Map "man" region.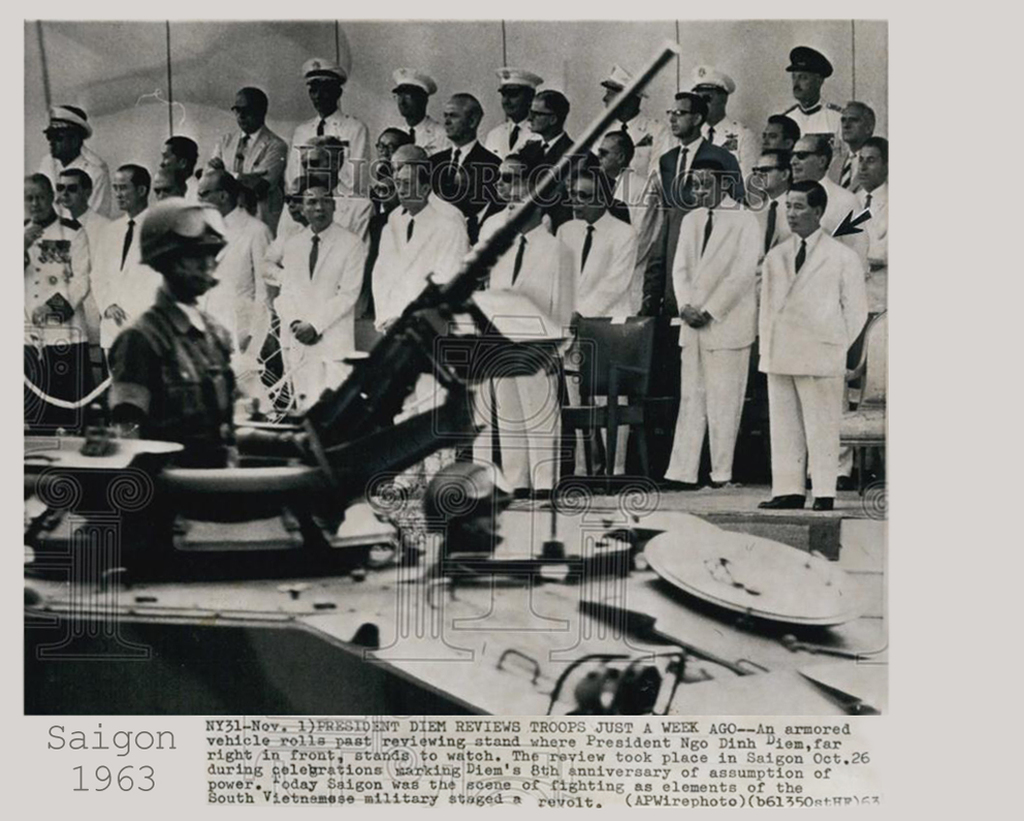
Mapped to crop(553, 167, 638, 481).
